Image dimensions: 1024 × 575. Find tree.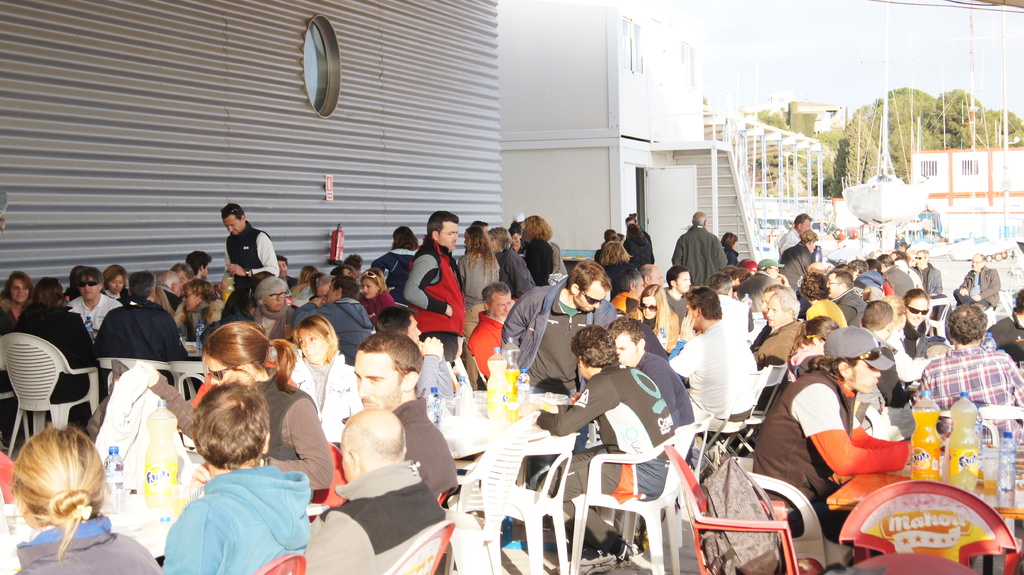
(810,125,848,153).
